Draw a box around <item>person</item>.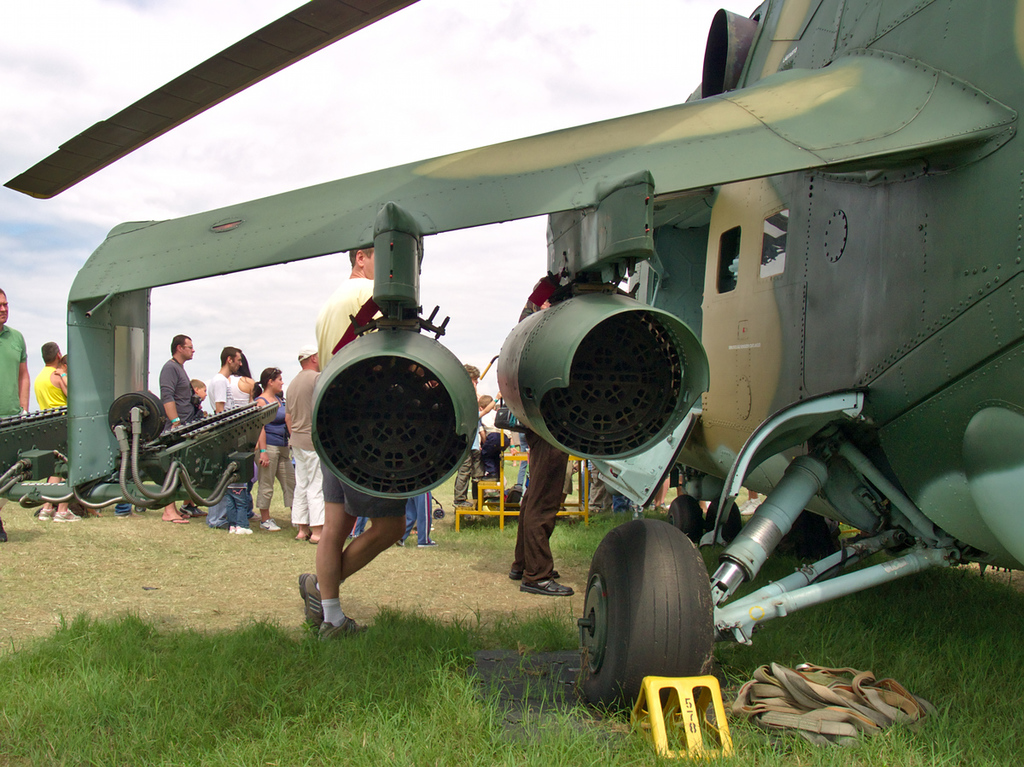
509:272:573:597.
